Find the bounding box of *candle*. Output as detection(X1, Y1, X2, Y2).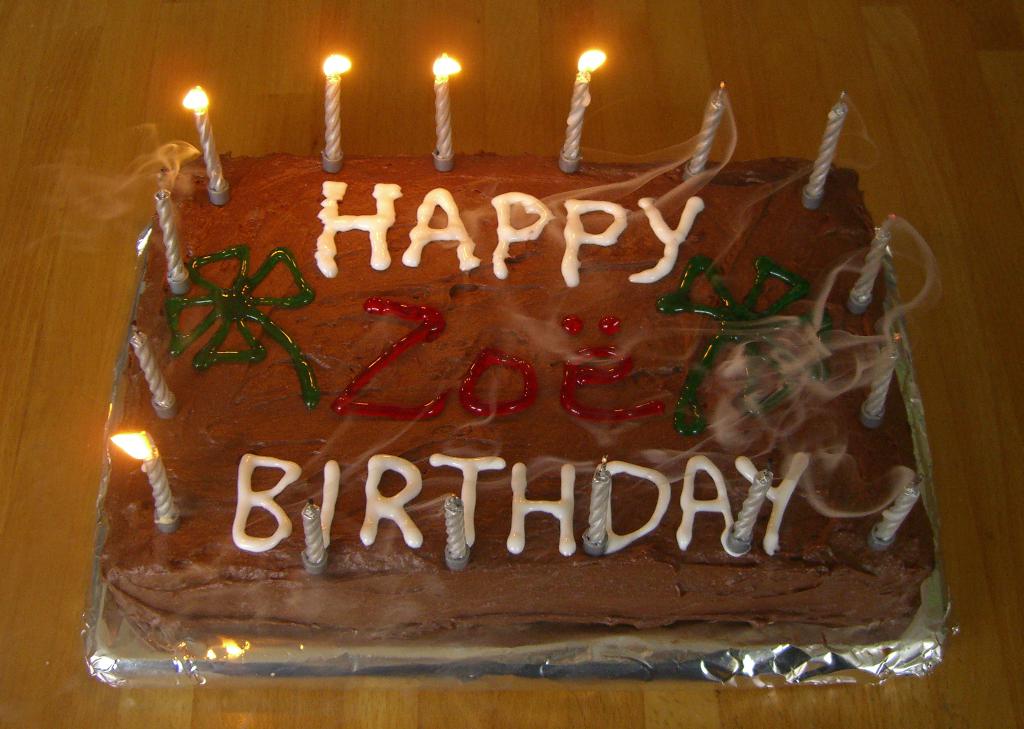
detection(556, 51, 609, 174).
